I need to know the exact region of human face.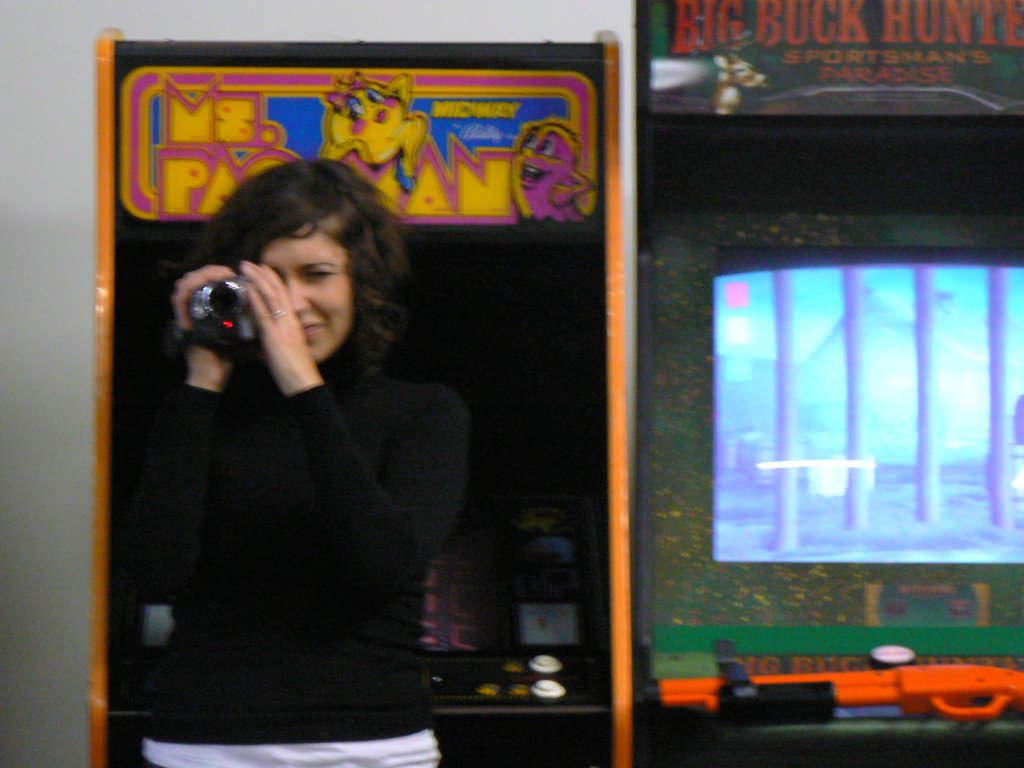
Region: l=255, t=225, r=355, b=362.
